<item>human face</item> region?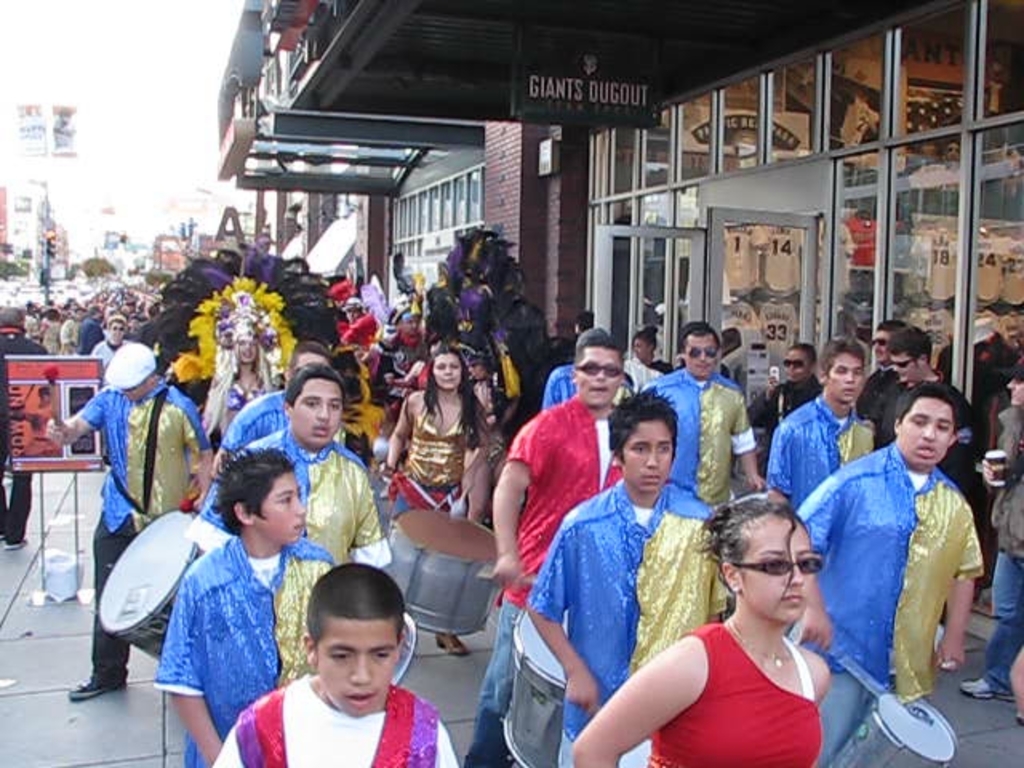
x1=829 y1=354 x2=866 y2=394
